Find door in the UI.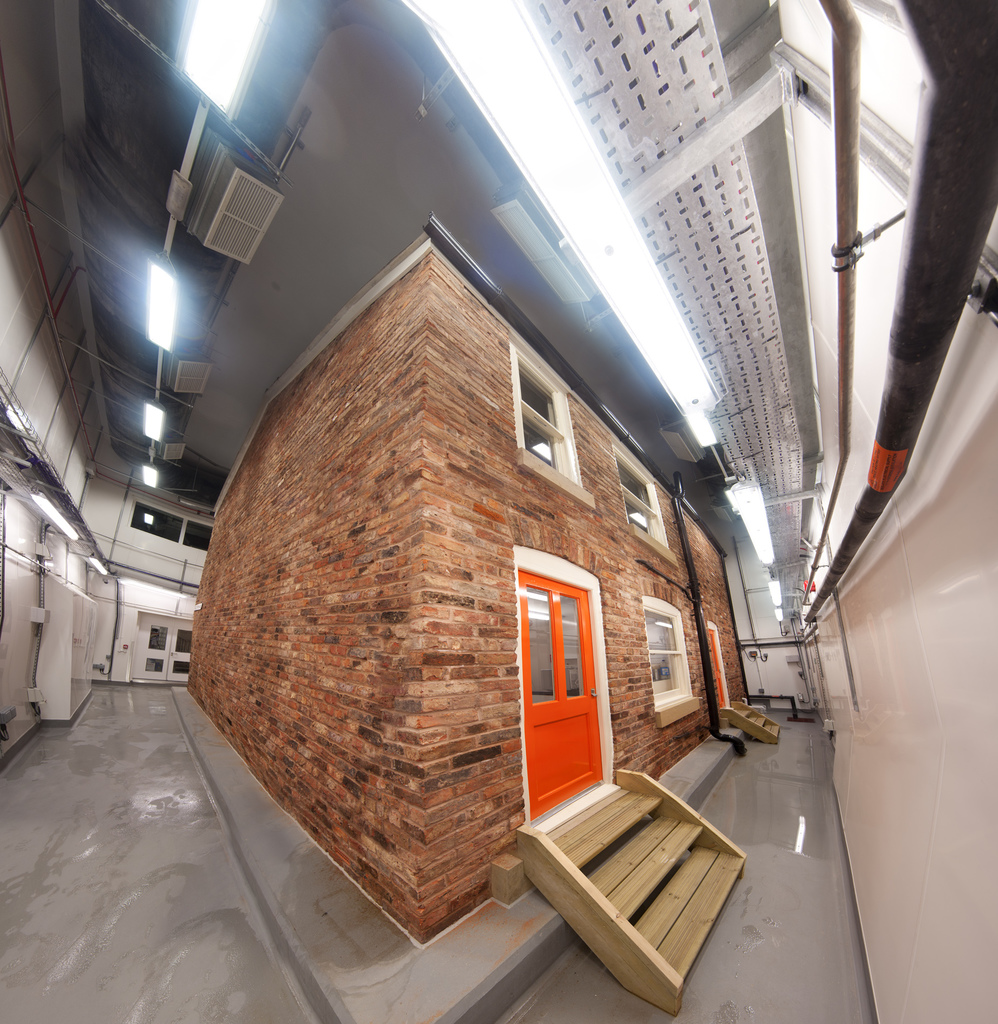
UI element at region(129, 614, 198, 684).
